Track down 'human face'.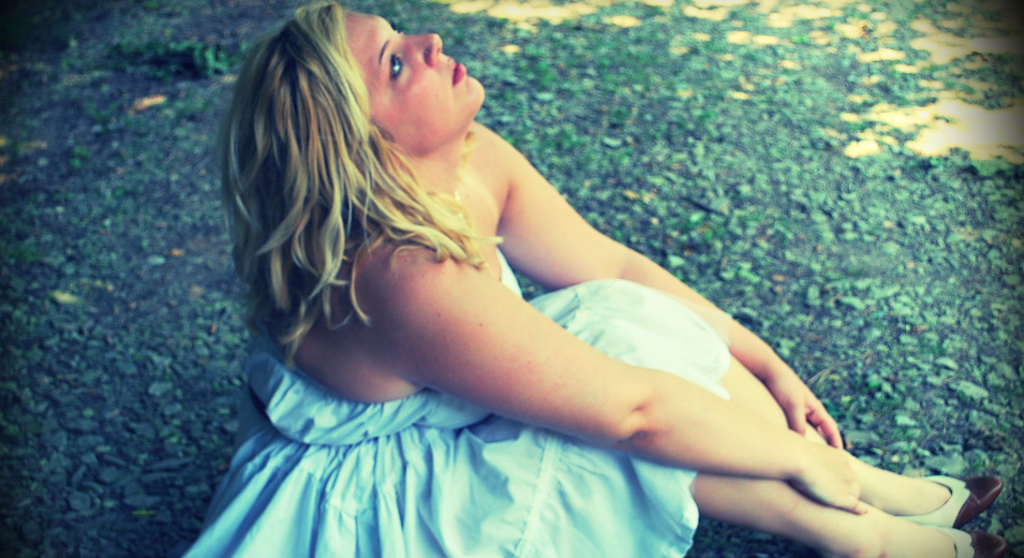
Tracked to locate(340, 9, 484, 152).
